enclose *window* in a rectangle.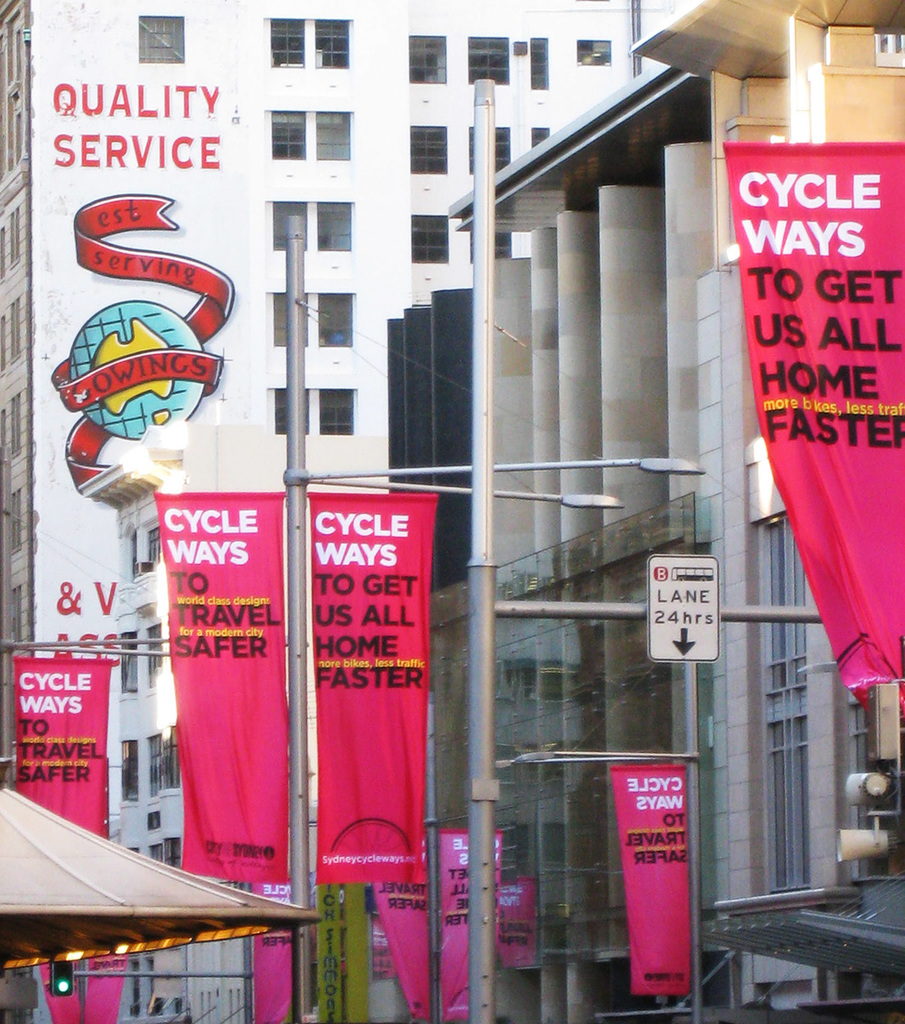
region(410, 125, 445, 173).
